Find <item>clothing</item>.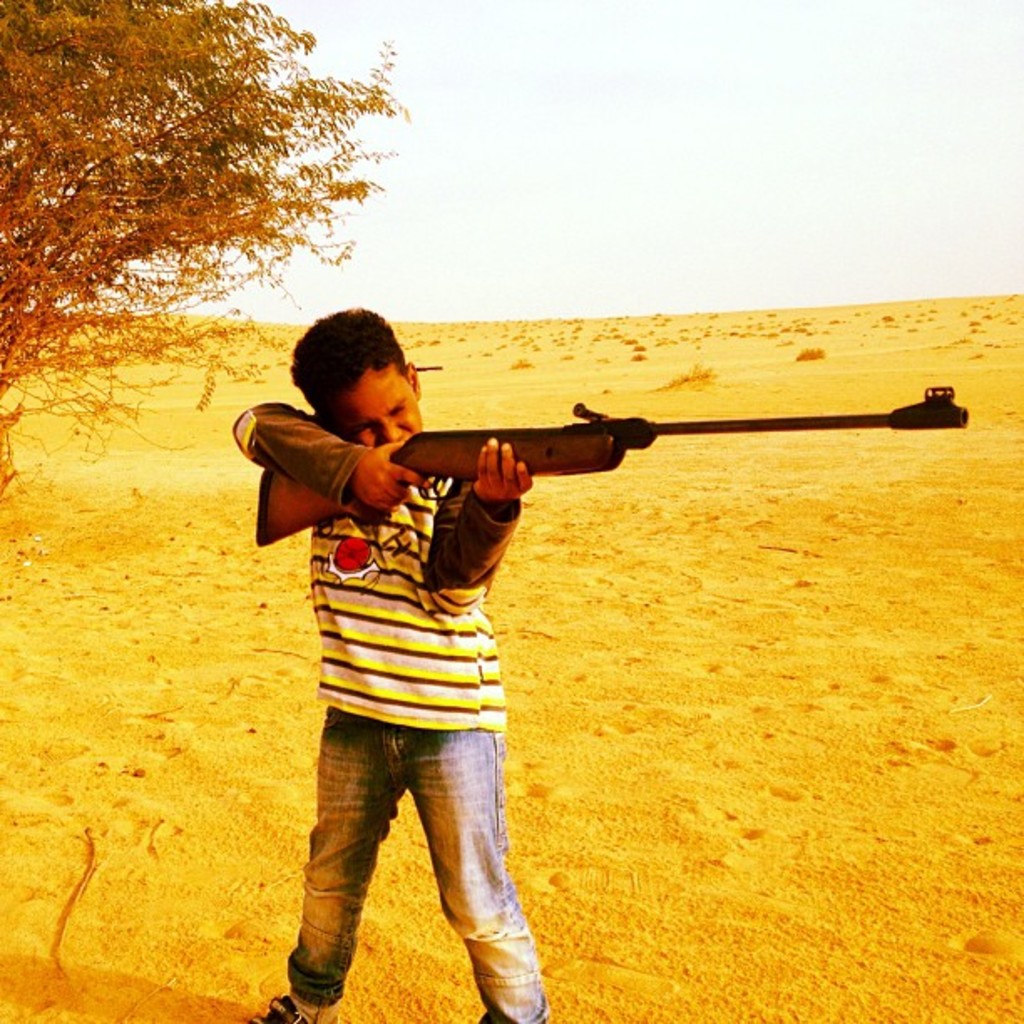
<box>228,402,550,1022</box>.
